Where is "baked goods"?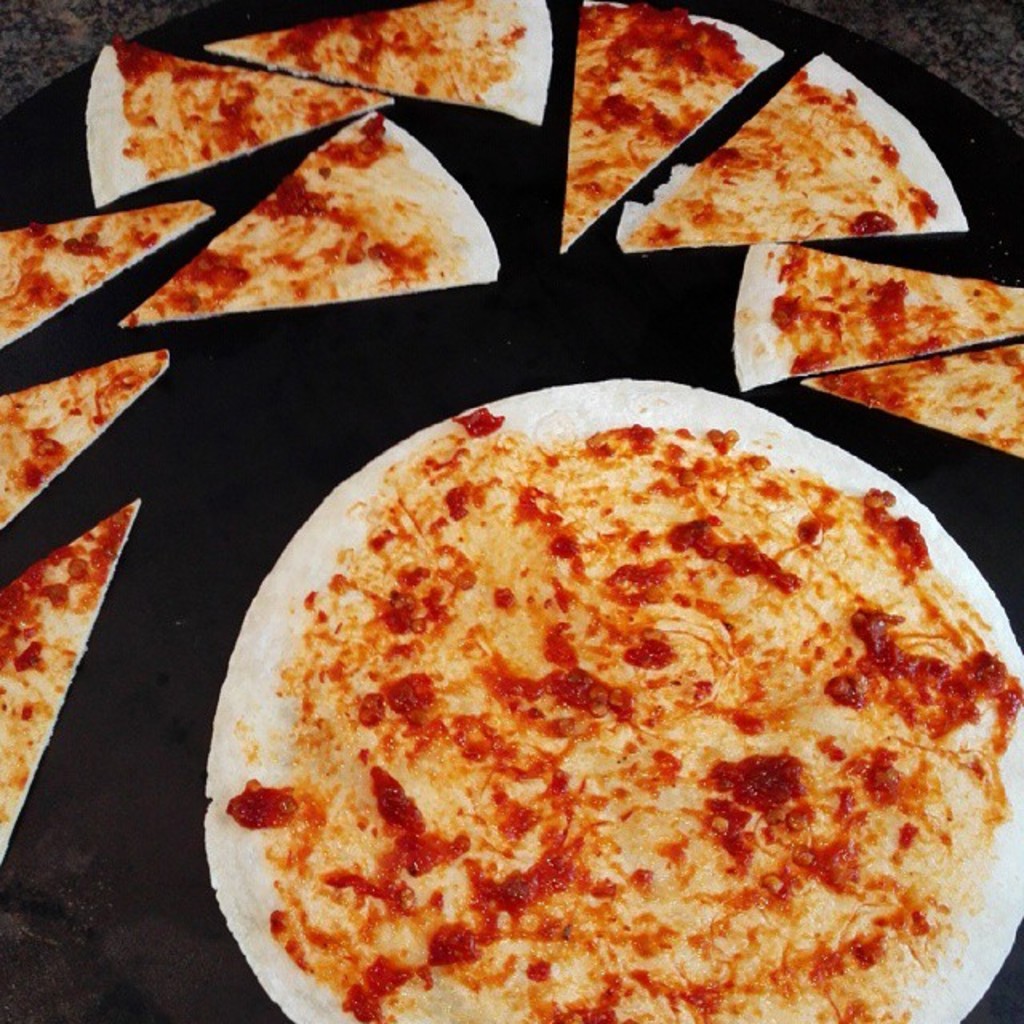
0/200/216/352.
